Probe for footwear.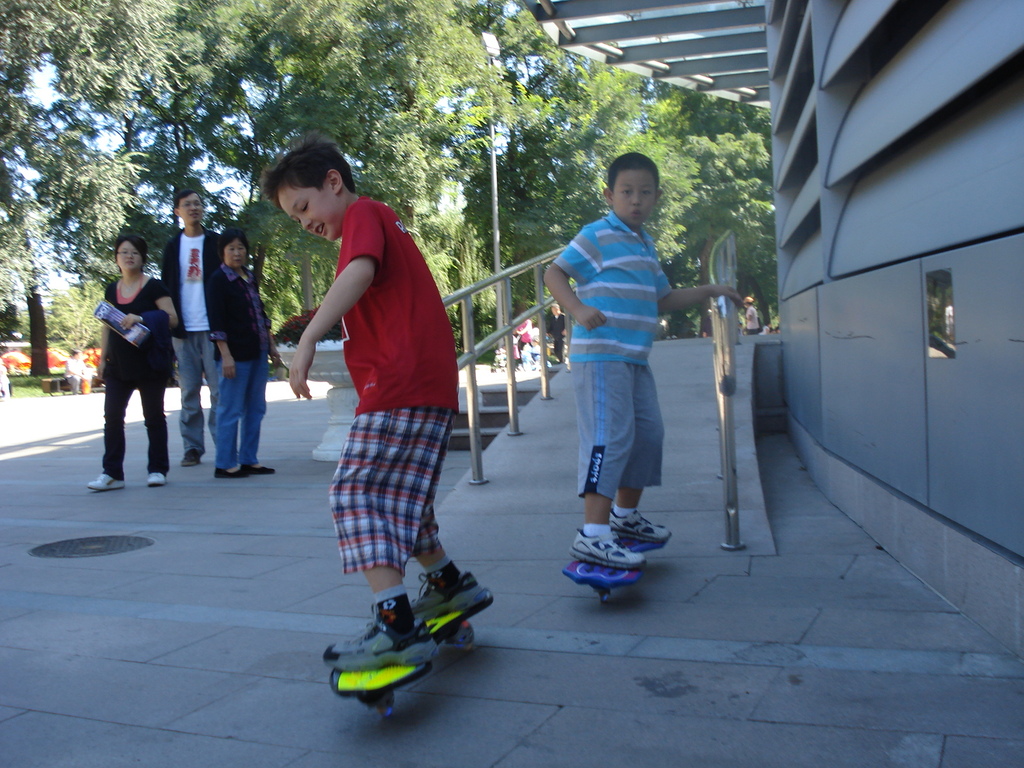
Probe result: crop(216, 468, 246, 481).
